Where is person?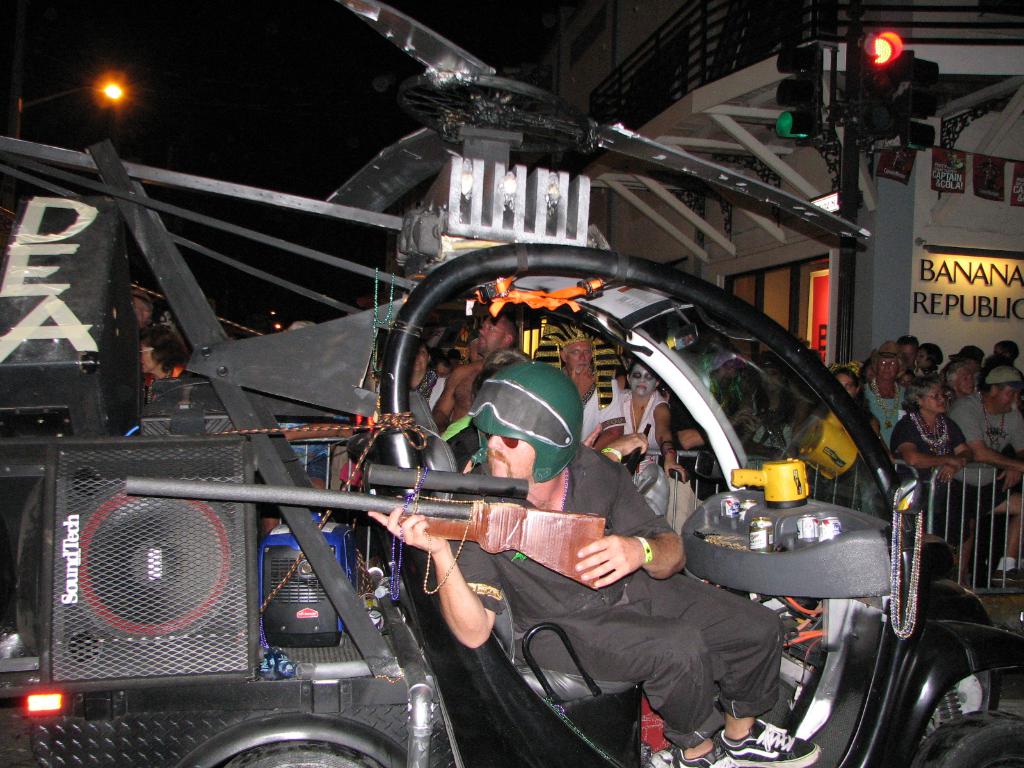
x1=138 y1=327 x2=188 y2=410.
